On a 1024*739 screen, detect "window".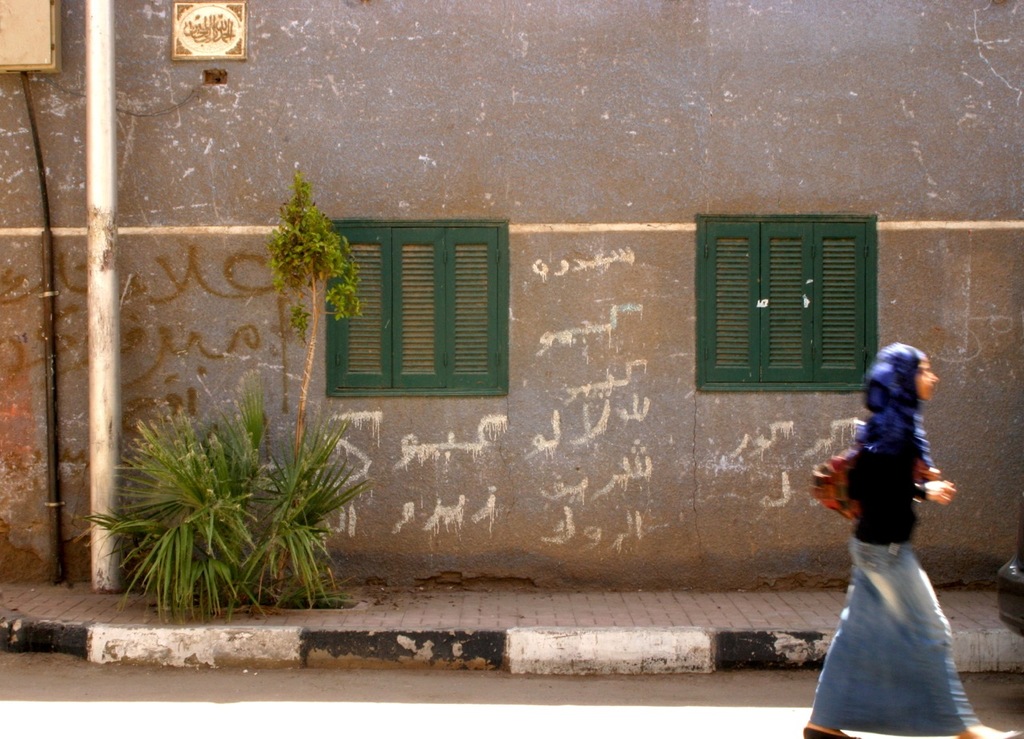
bbox=(693, 215, 886, 391).
